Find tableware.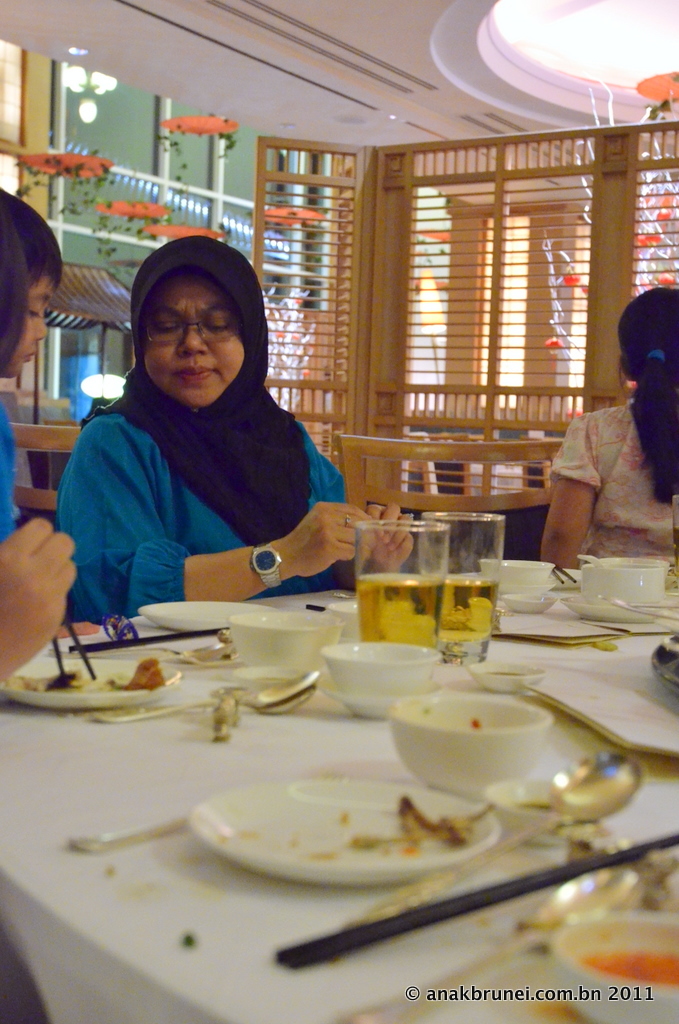
{"left": 324, "top": 638, "right": 450, "bottom": 713}.
